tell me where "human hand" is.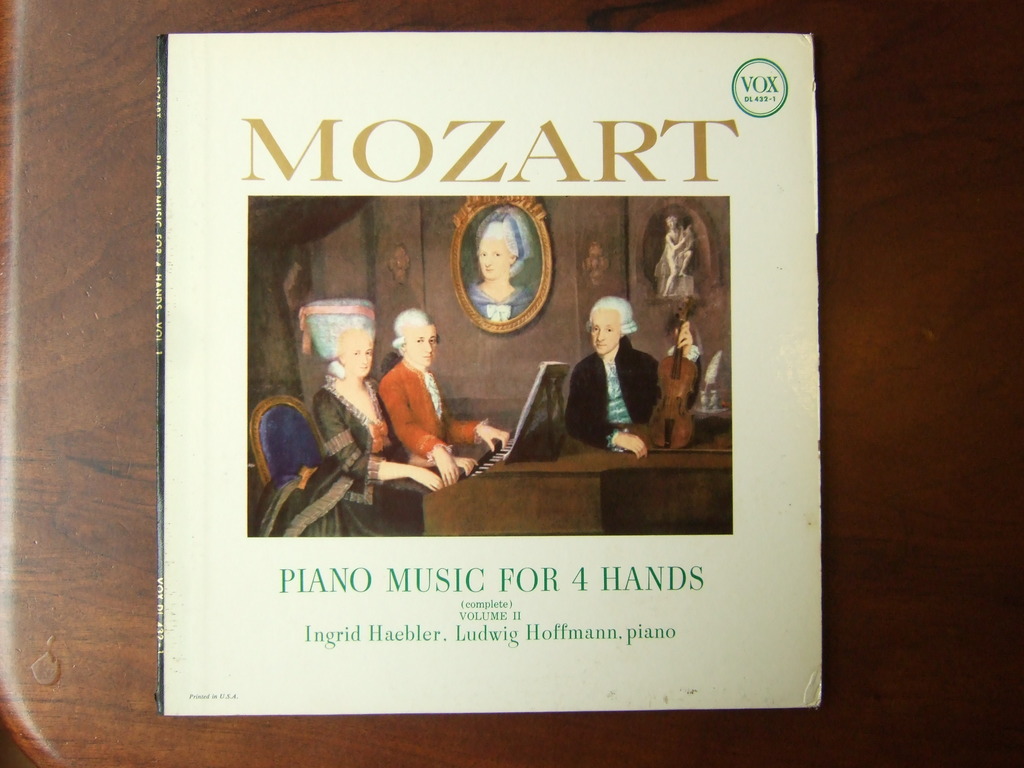
"human hand" is at (x1=435, y1=454, x2=457, y2=485).
